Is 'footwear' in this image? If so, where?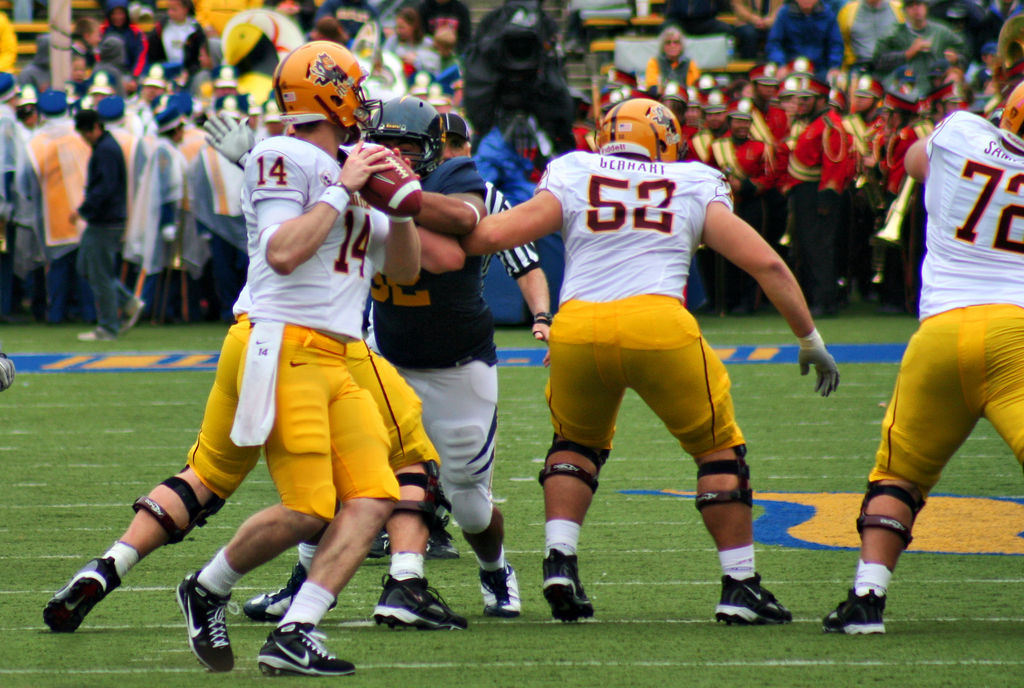
Yes, at locate(259, 620, 355, 679).
